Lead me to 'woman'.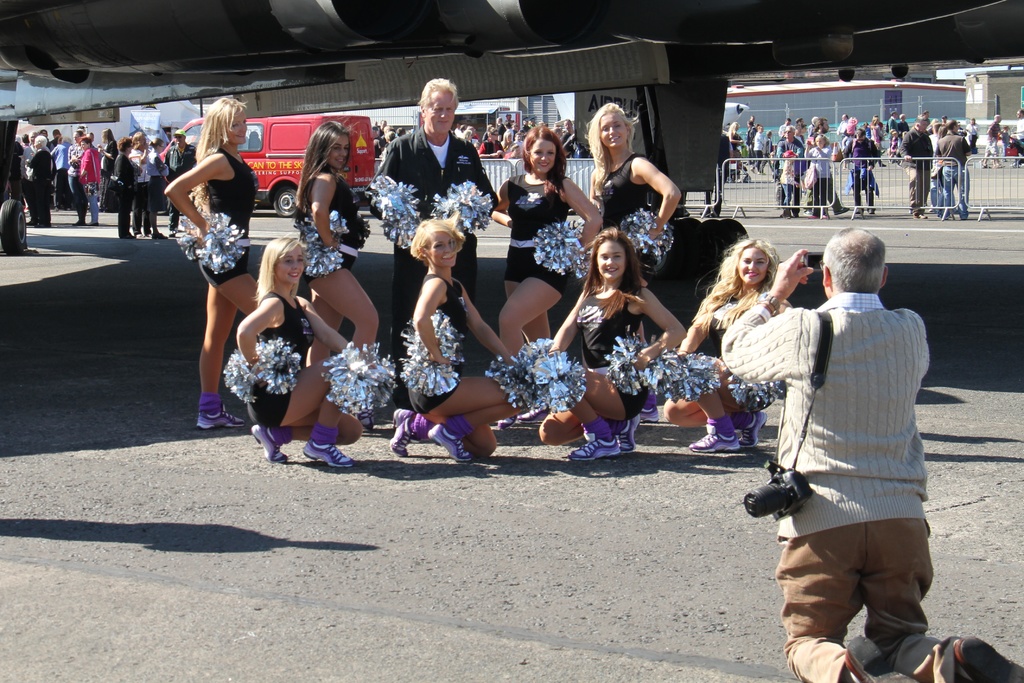
Lead to select_region(241, 237, 370, 468).
